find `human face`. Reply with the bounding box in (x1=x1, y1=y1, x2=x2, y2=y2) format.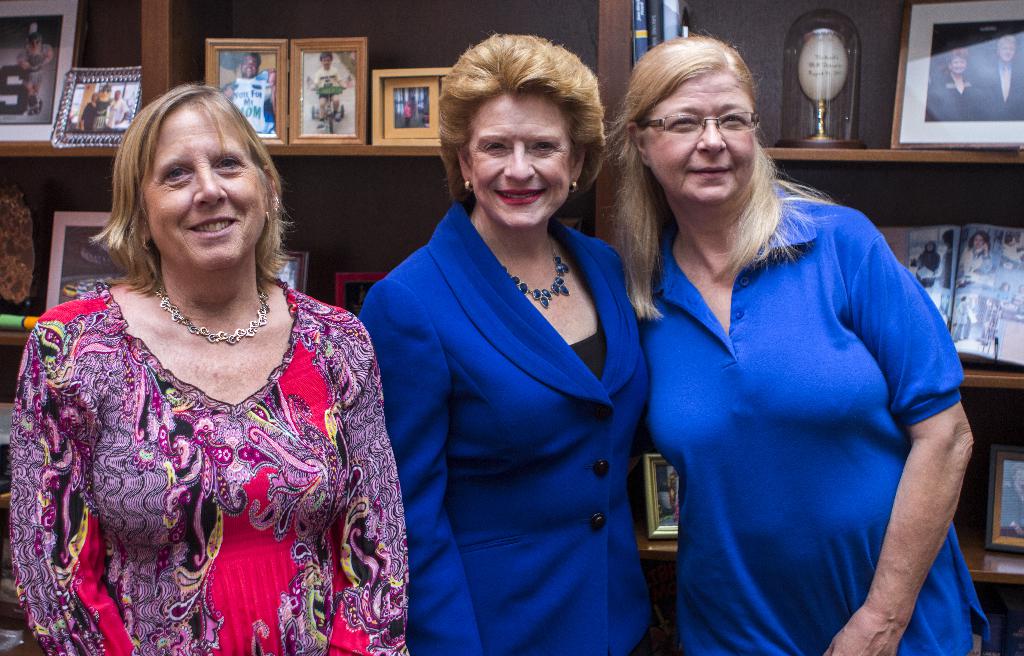
(x1=465, y1=95, x2=575, y2=223).
